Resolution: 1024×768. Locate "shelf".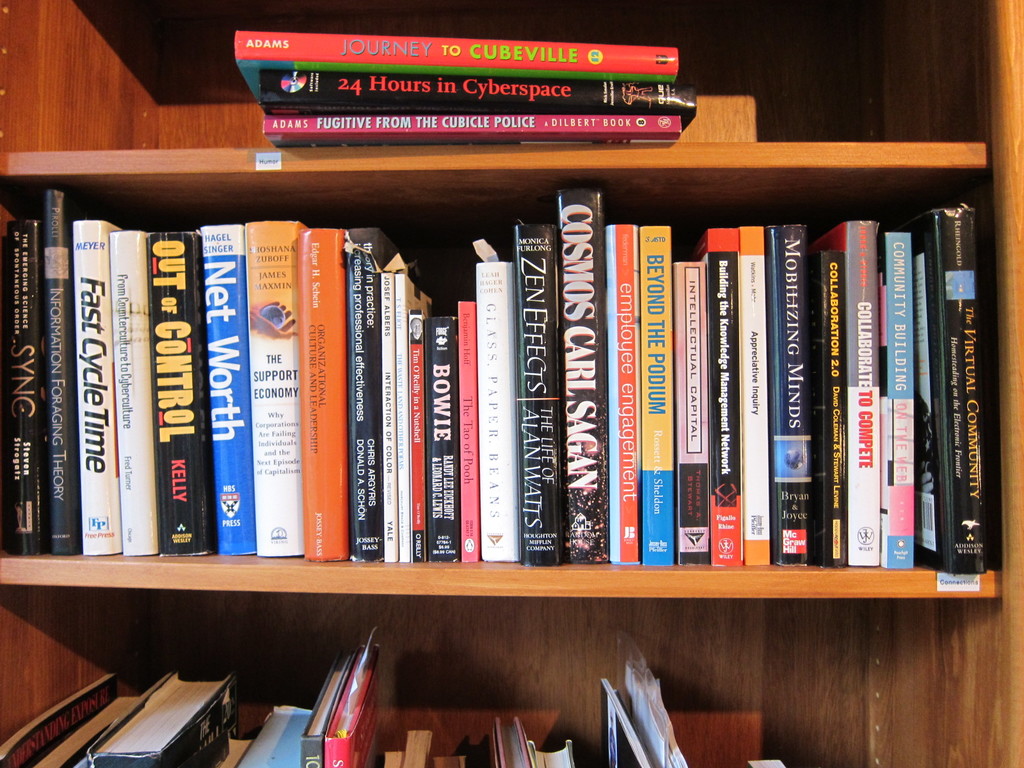
4, 3, 1023, 767.
